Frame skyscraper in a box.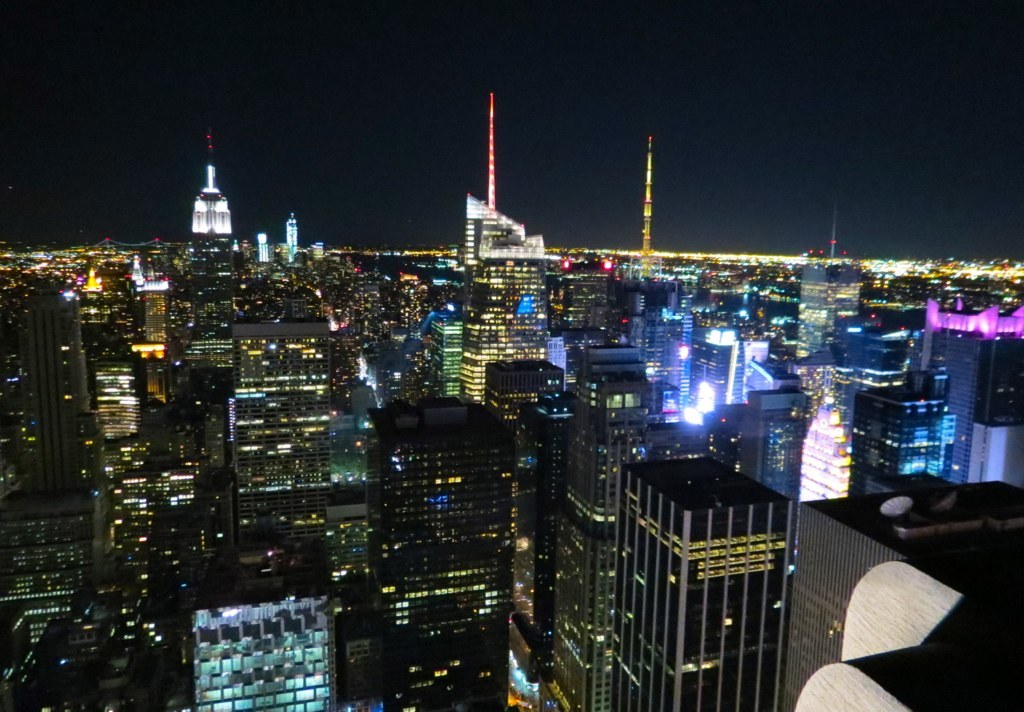
Rect(603, 450, 799, 711).
